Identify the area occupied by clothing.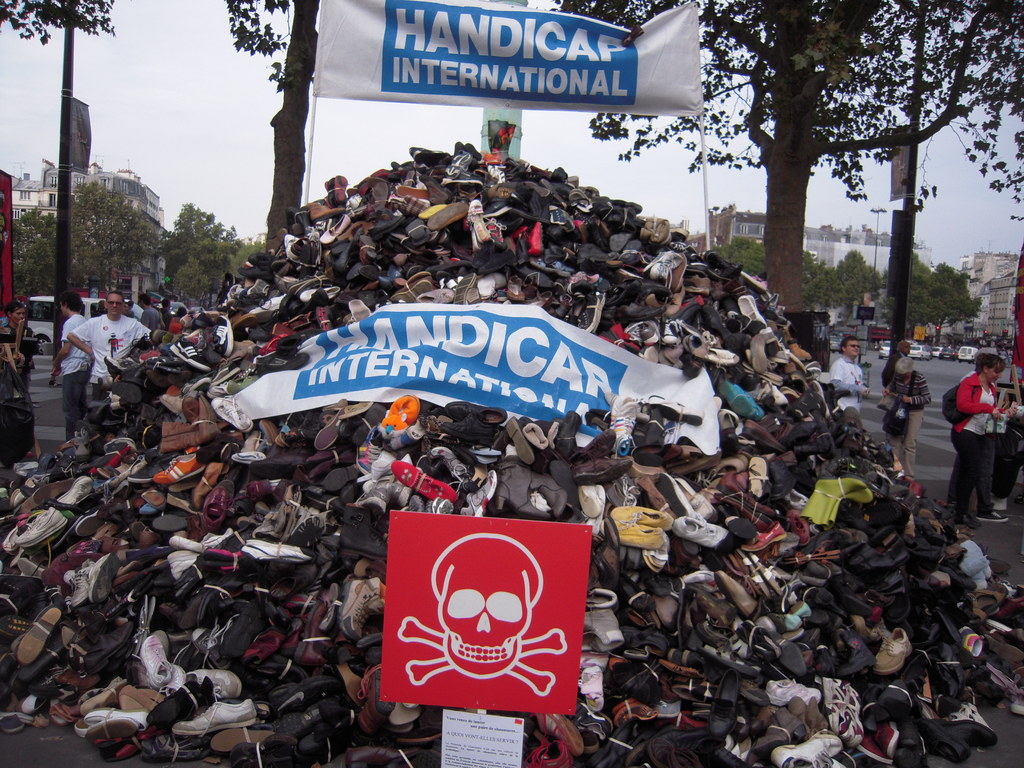
Area: rect(884, 369, 934, 477).
